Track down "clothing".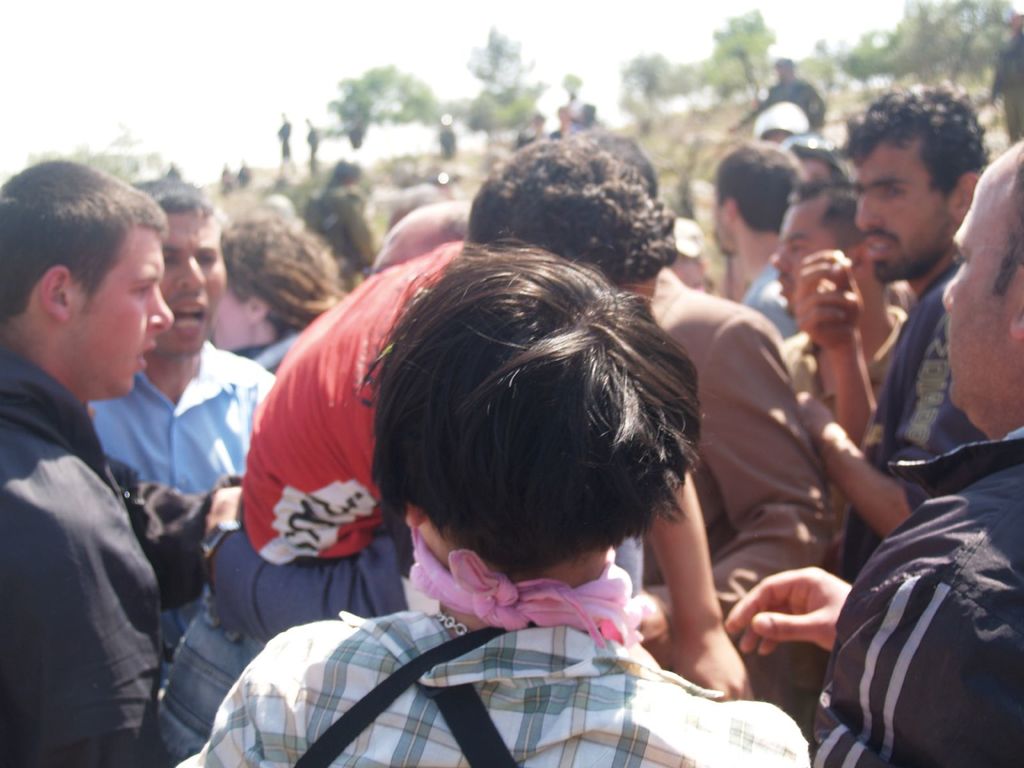
Tracked to locate(0, 236, 1023, 767).
